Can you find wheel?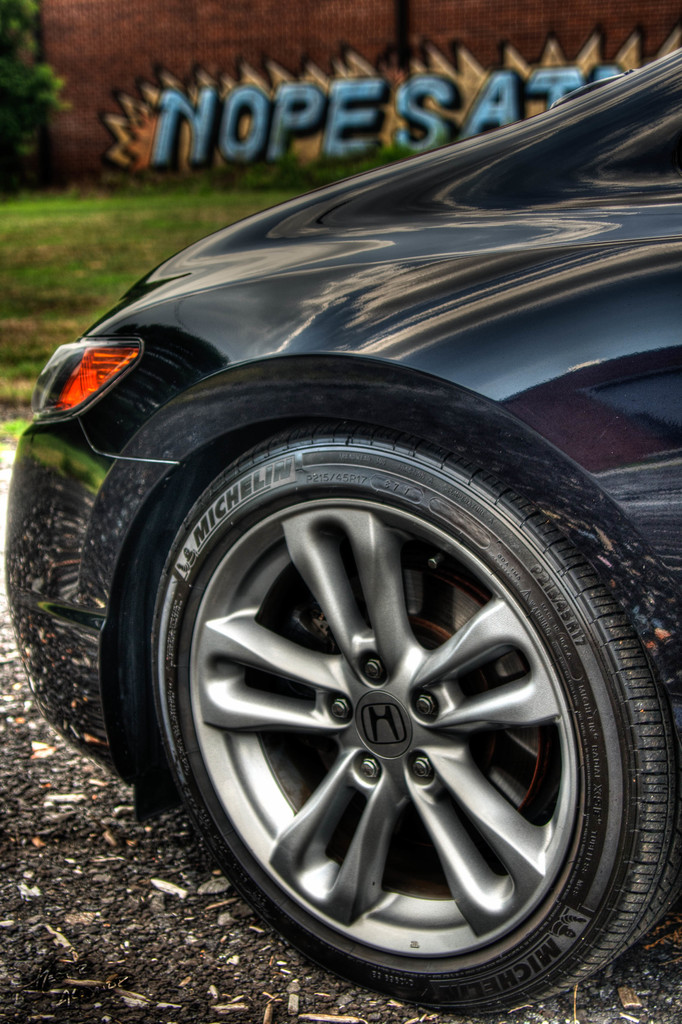
Yes, bounding box: 154,435,672,1023.
